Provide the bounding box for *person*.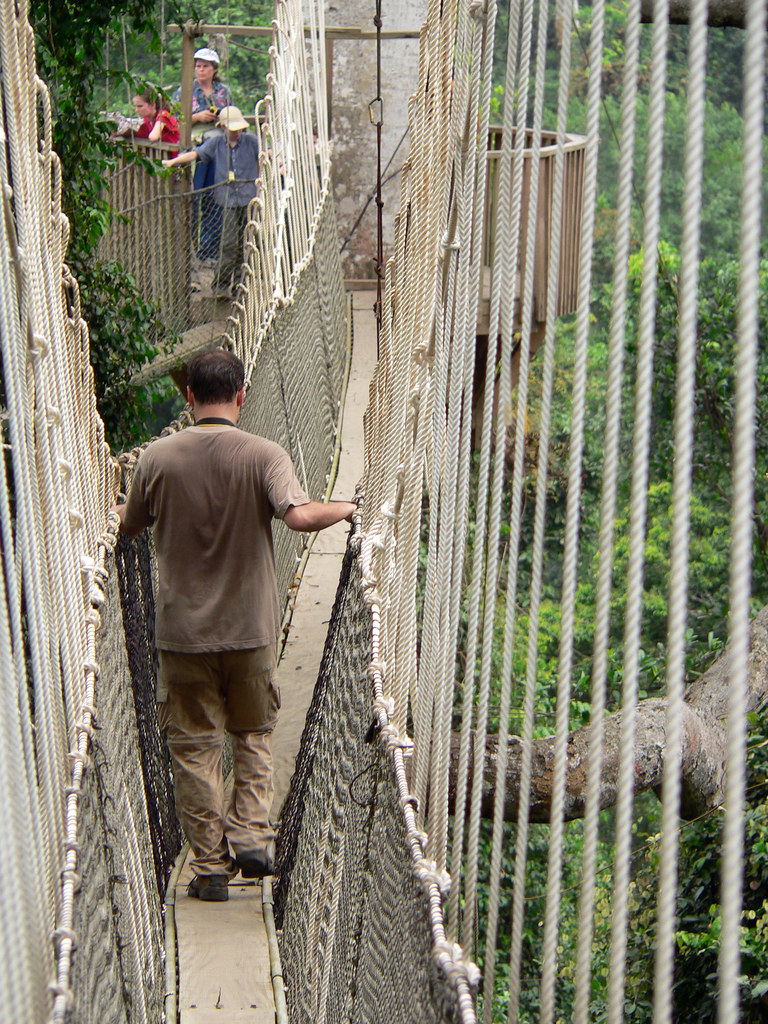
[164,36,232,150].
